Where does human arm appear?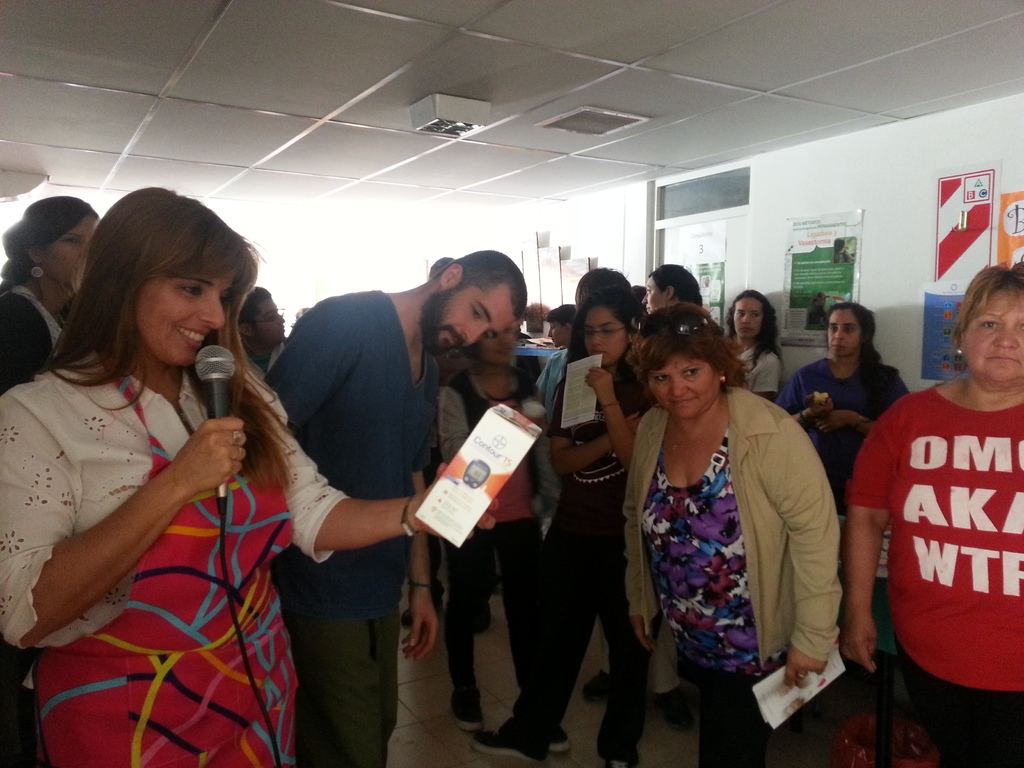
Appears at bbox(0, 285, 52, 401).
